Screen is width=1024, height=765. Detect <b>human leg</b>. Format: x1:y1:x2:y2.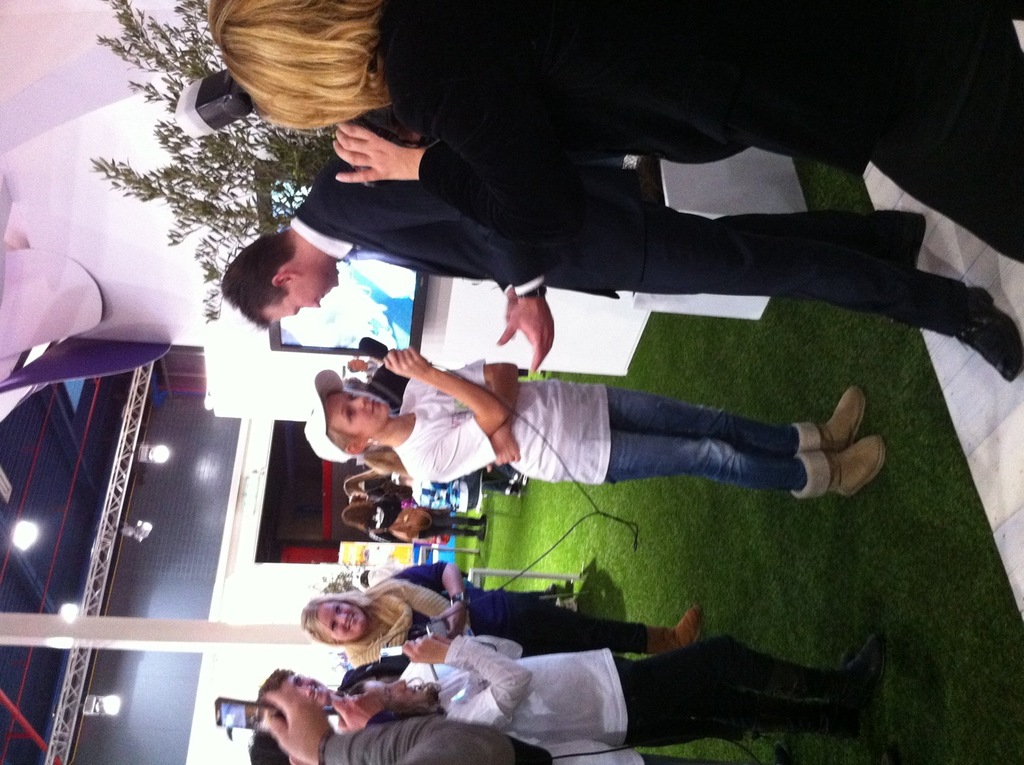
601:680:868:743.
